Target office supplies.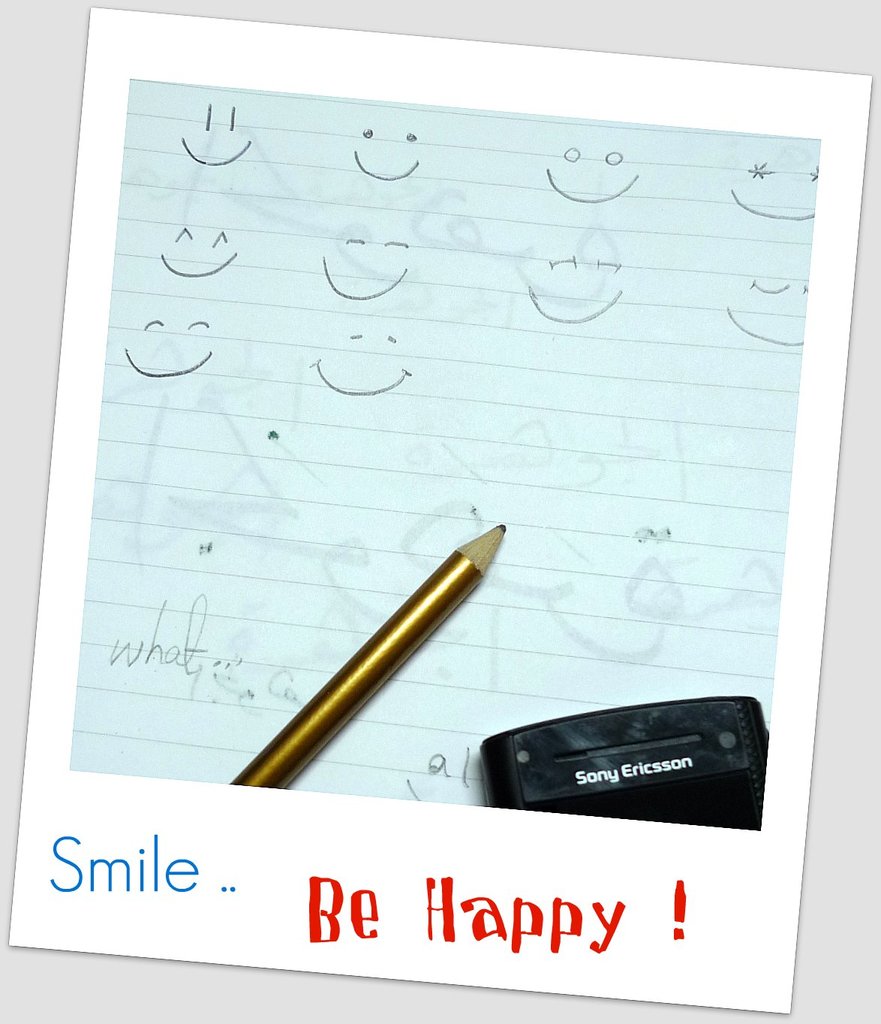
Target region: pyautogui.locateOnScreen(4, 14, 873, 1019).
